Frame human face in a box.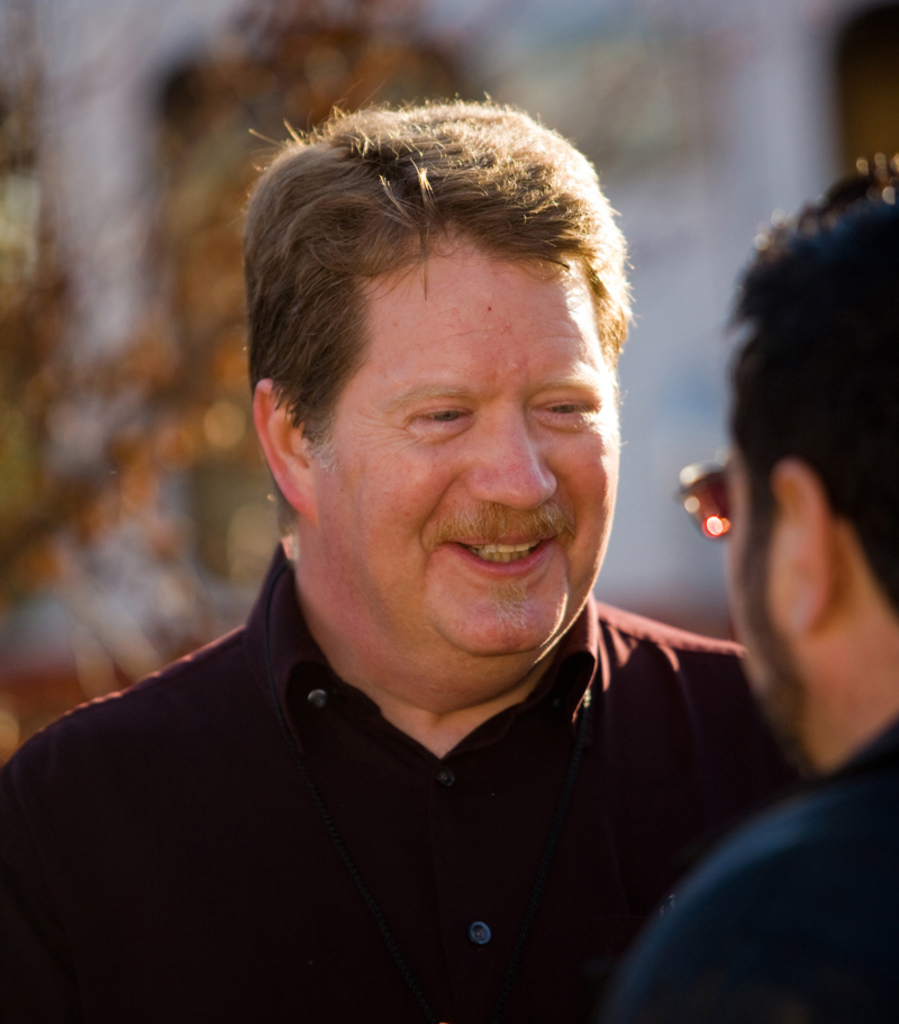
[left=309, top=254, right=620, bottom=647].
